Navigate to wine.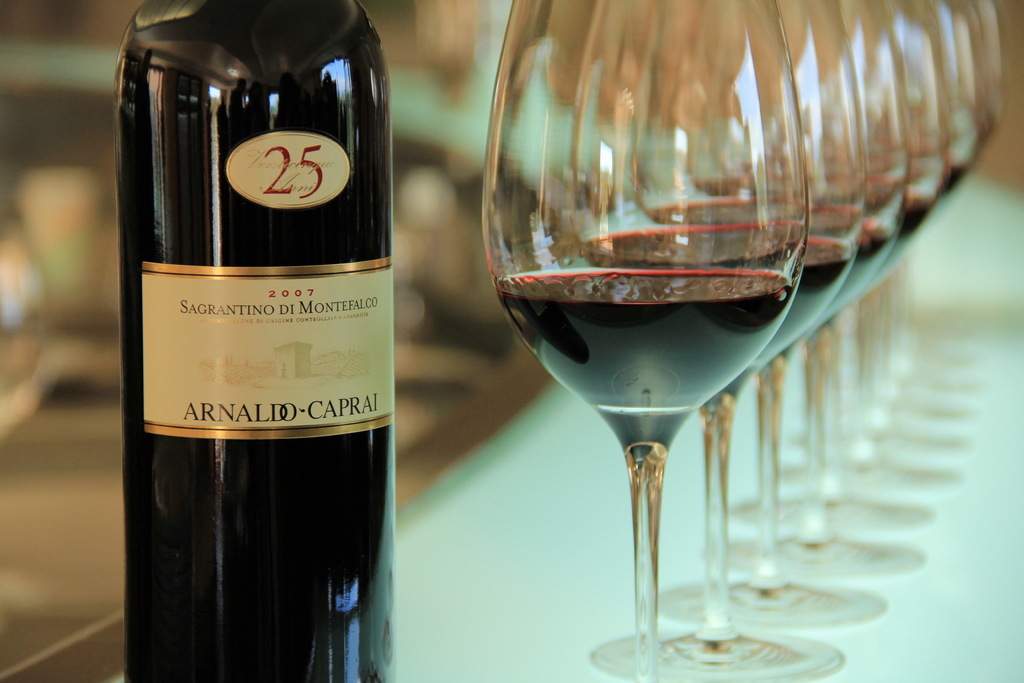
Navigation target: 582/227/850/401.
